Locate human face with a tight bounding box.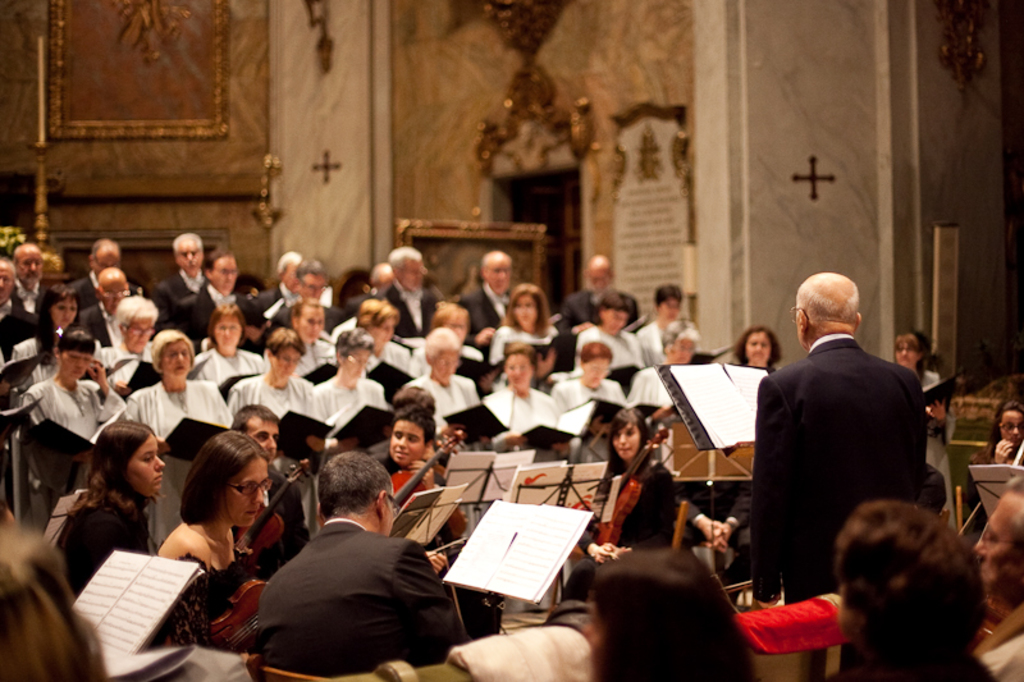
left=381, top=482, right=399, bottom=536.
